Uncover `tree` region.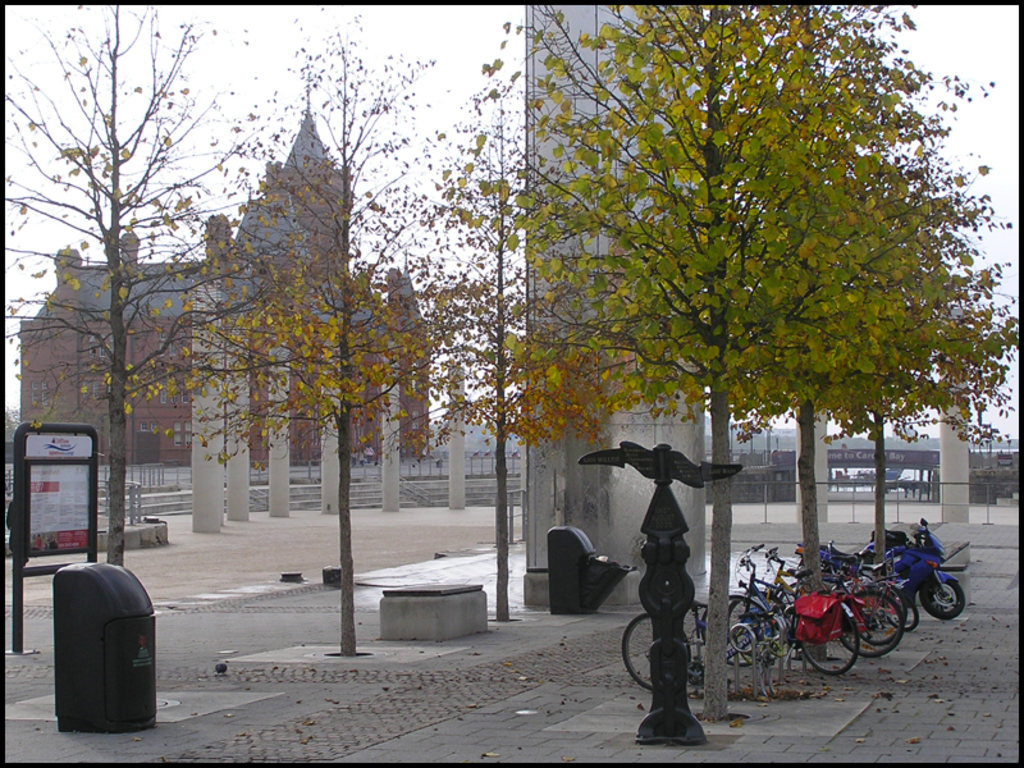
Uncovered: (730, 142, 989, 635).
